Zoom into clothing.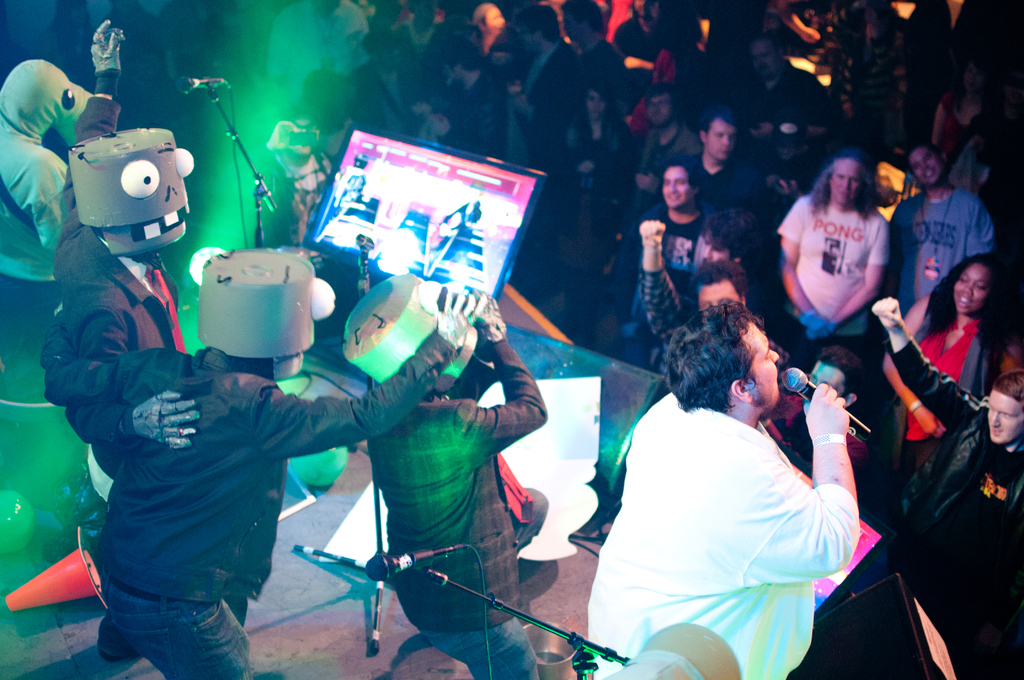
Zoom target: <region>614, 198, 718, 352</region>.
